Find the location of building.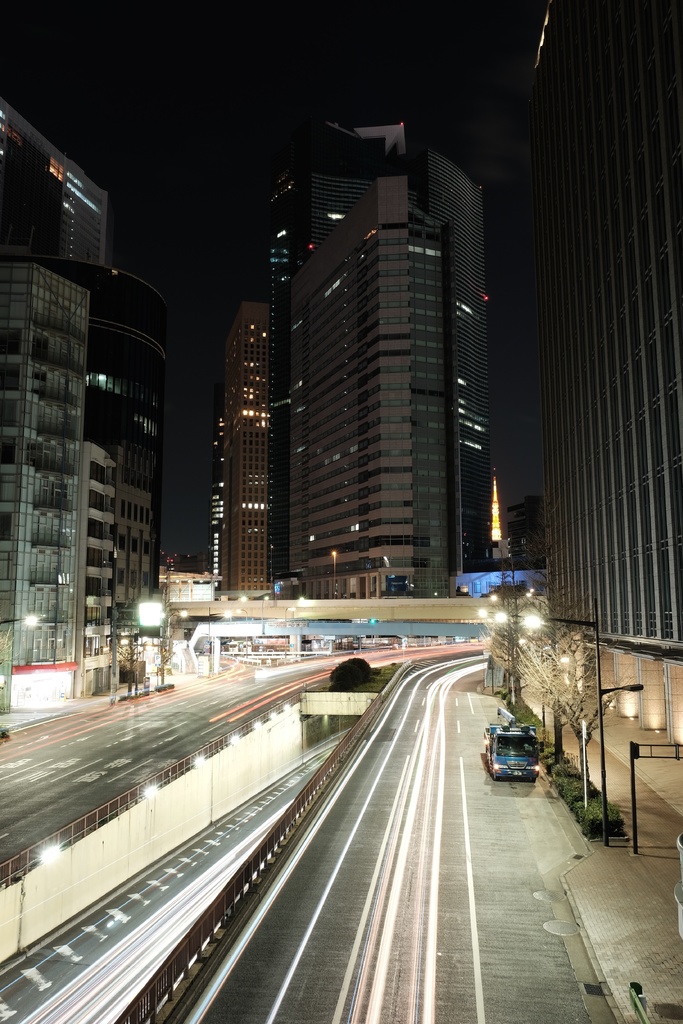
Location: detection(212, 118, 492, 598).
